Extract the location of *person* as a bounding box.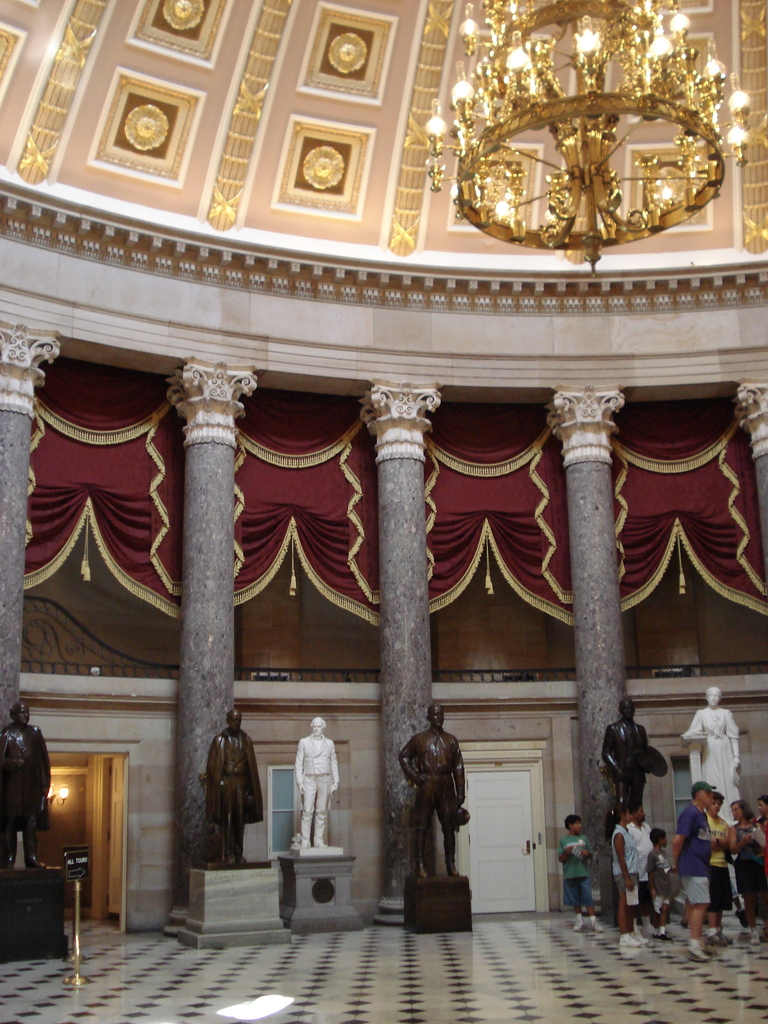
[x1=598, y1=703, x2=656, y2=827].
